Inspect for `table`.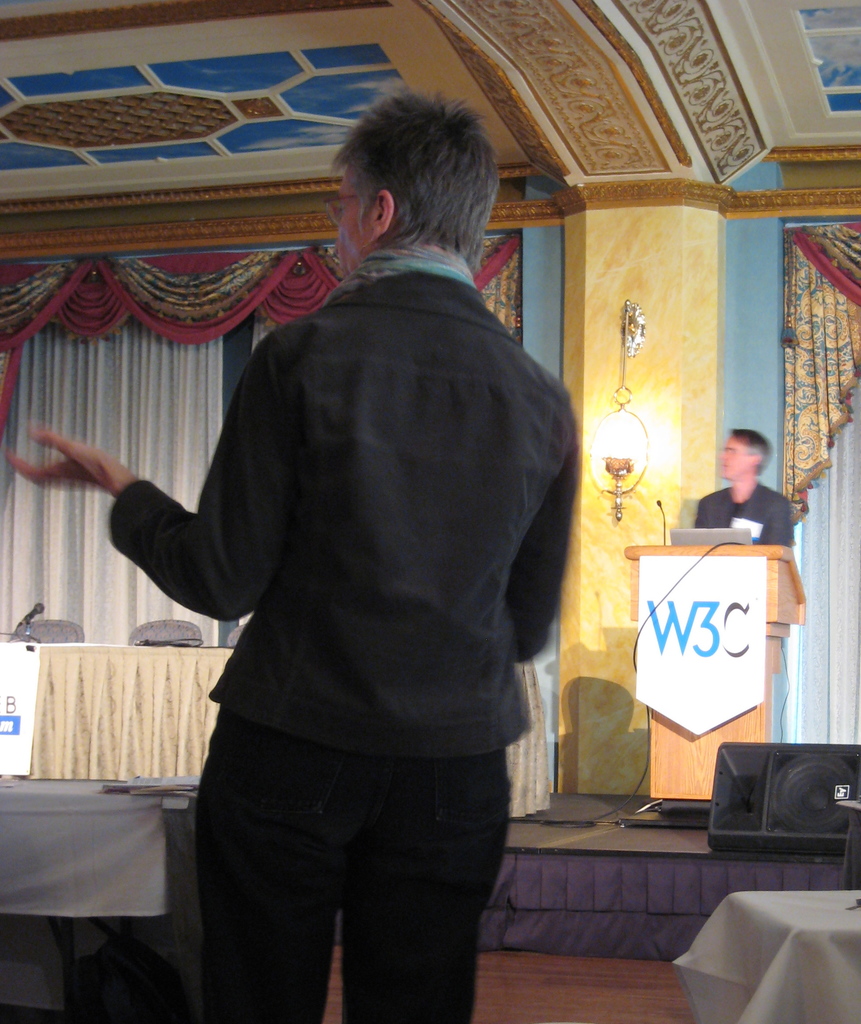
Inspection: 0 643 549 824.
